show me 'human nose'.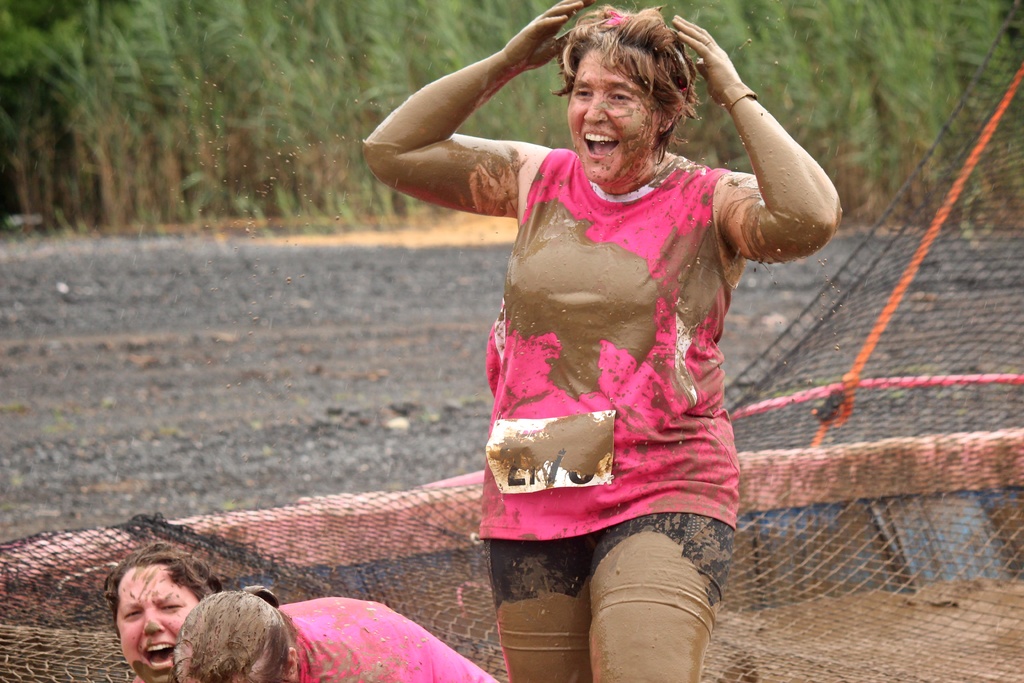
'human nose' is here: (584, 92, 608, 124).
